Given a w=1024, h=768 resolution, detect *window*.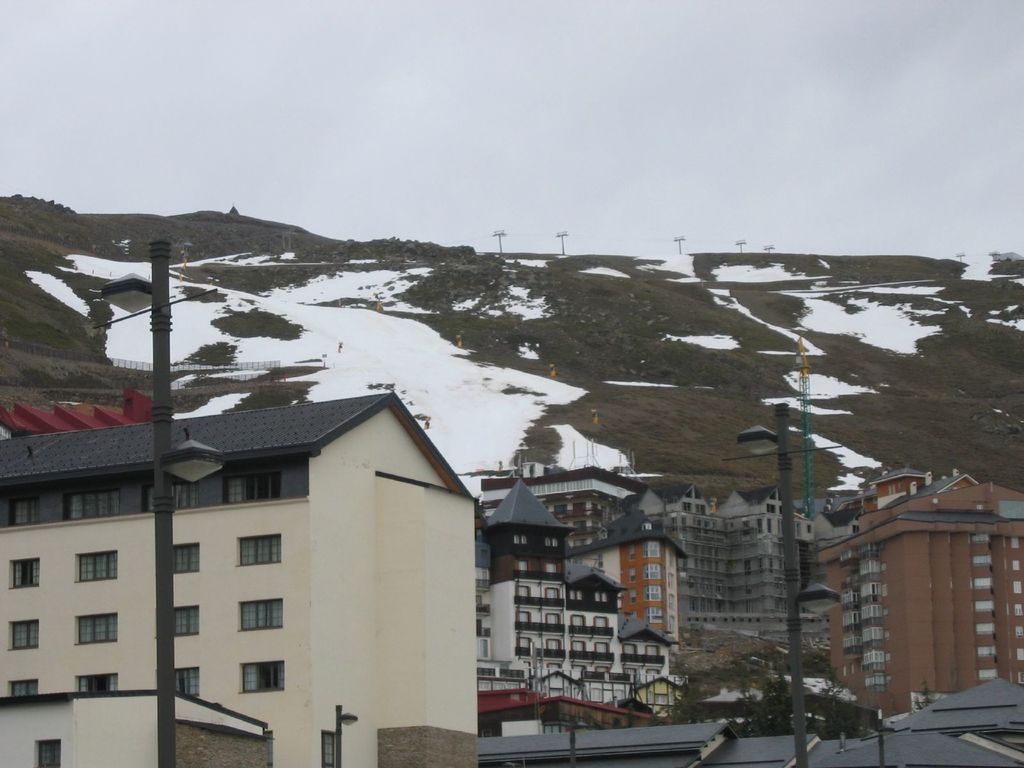
{"x1": 77, "y1": 553, "x2": 118, "y2": 581}.
